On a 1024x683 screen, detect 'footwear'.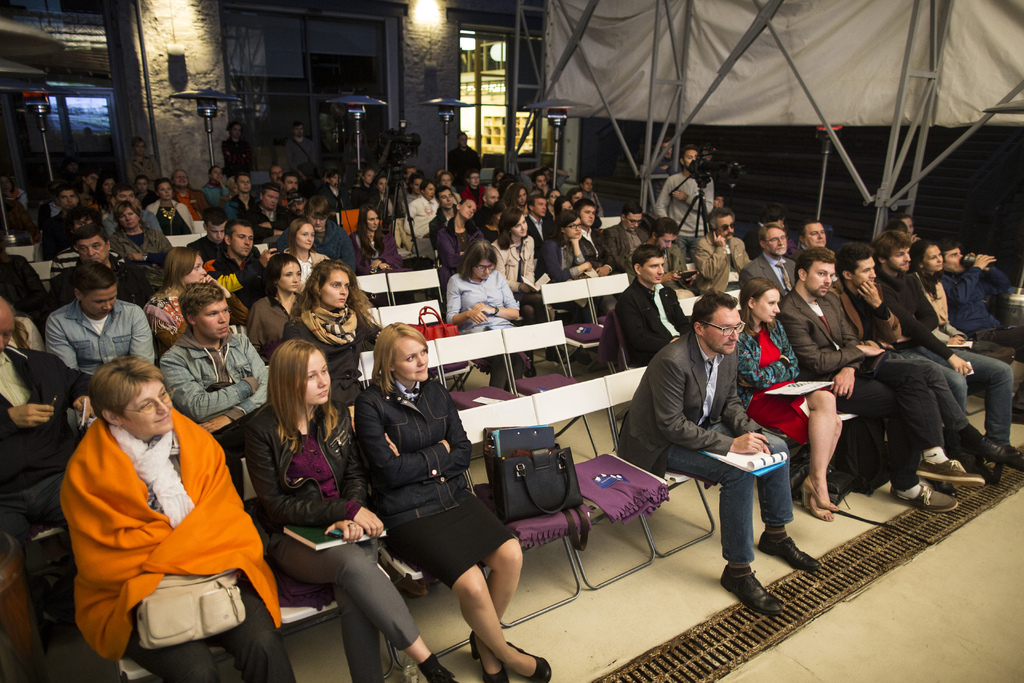
(left=723, top=550, right=793, bottom=625).
